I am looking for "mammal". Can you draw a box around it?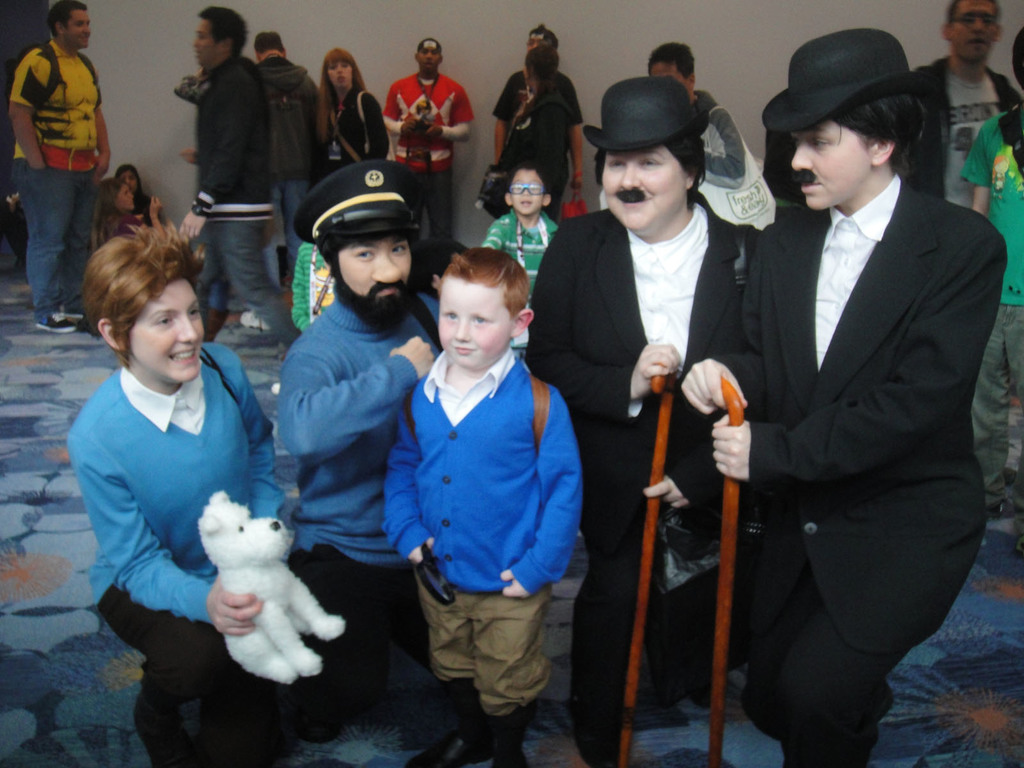
Sure, the bounding box is 255,31,319,285.
